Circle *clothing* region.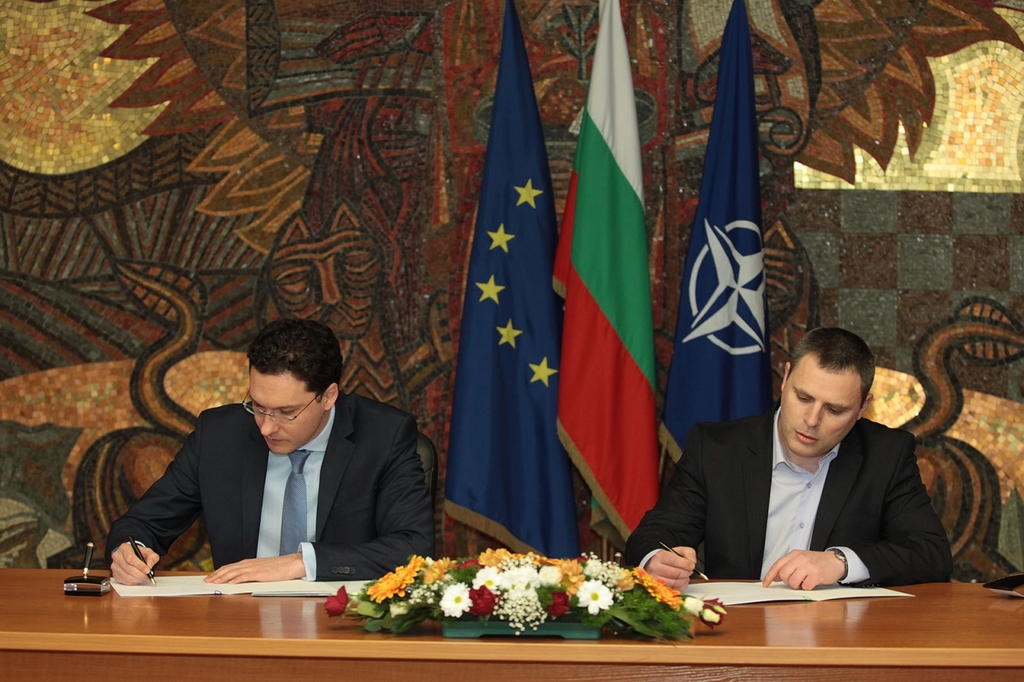
Region: x1=84, y1=369, x2=455, y2=604.
